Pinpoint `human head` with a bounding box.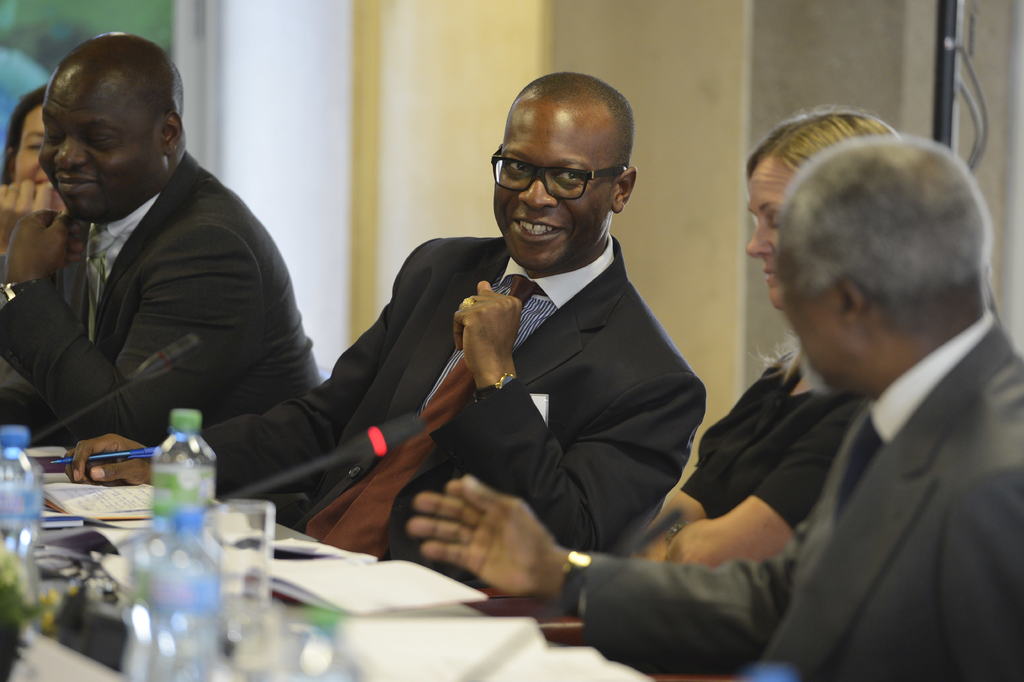
778,140,994,394.
